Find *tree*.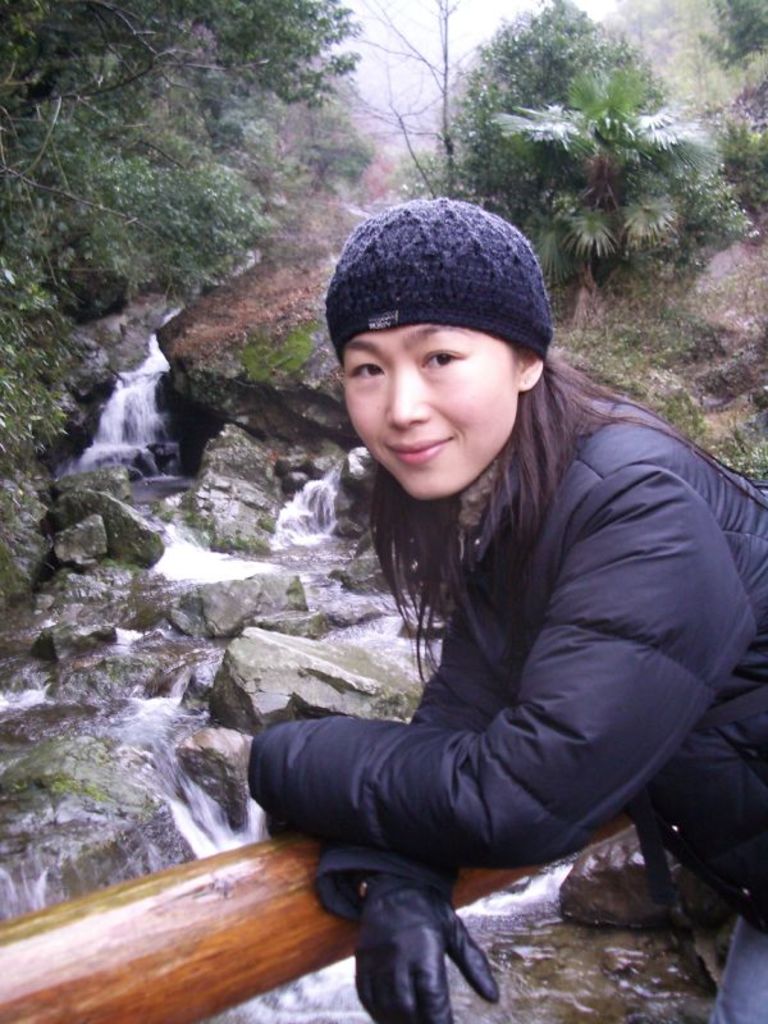
left=0, top=0, right=362, bottom=572.
